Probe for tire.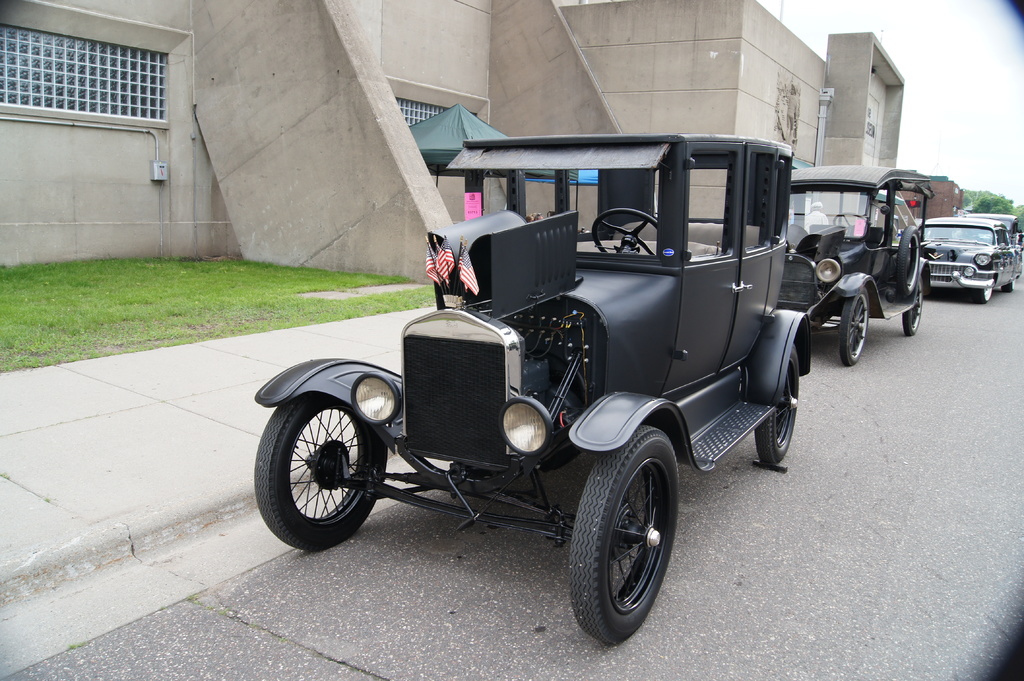
Probe result: box(571, 442, 686, 648).
